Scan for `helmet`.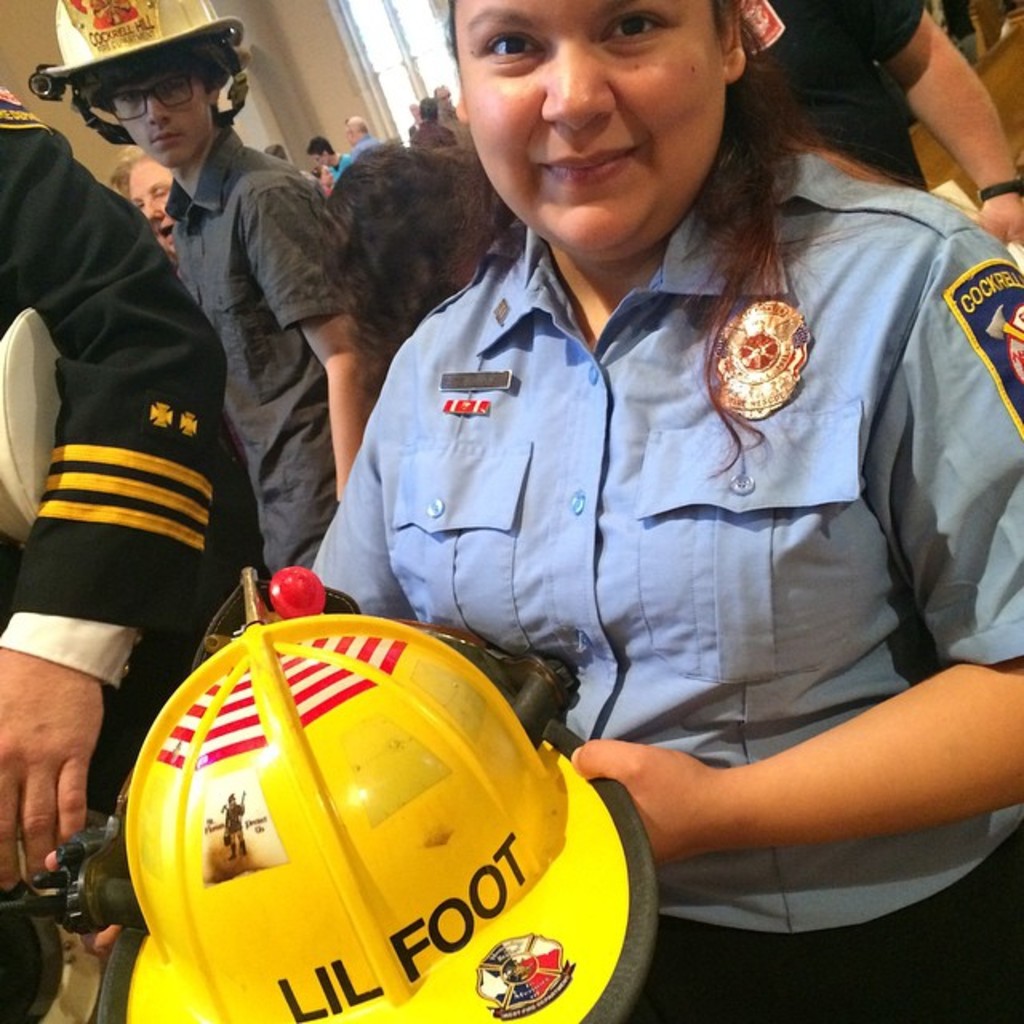
Scan result: [left=86, top=566, right=672, bottom=1021].
